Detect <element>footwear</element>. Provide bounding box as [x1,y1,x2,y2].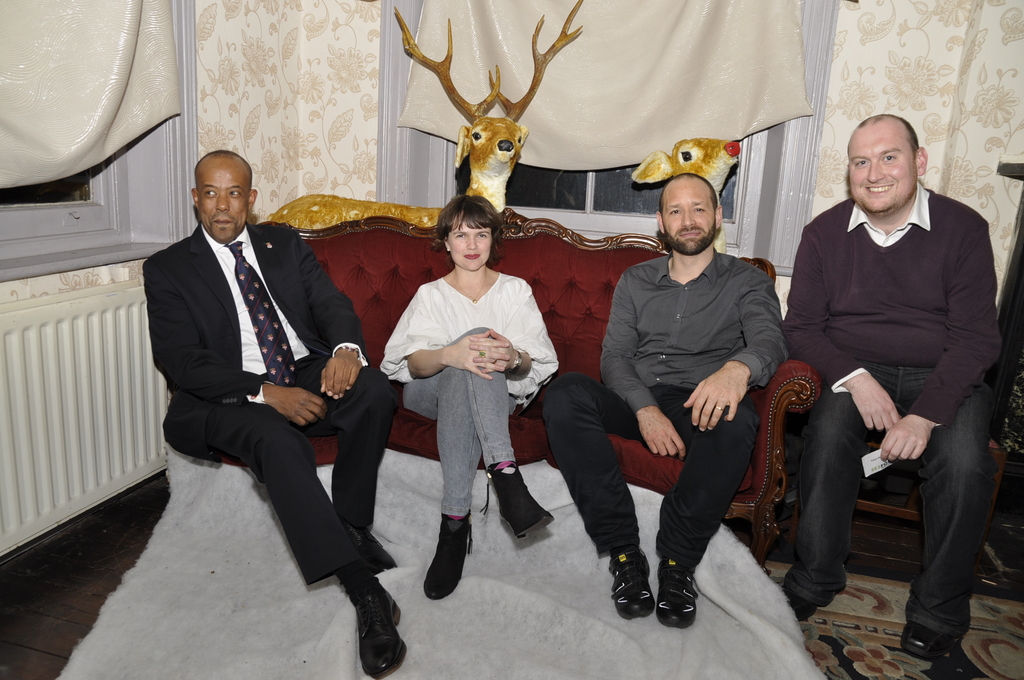
[601,540,653,619].
